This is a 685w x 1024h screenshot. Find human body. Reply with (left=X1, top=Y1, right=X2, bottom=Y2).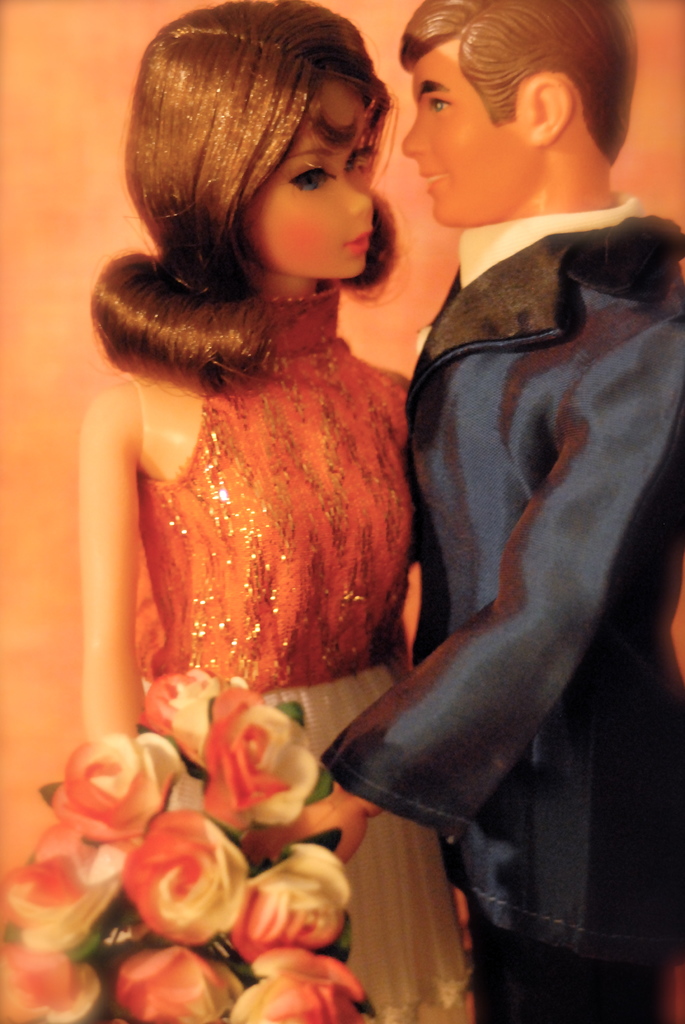
(left=269, top=39, right=616, bottom=990).
